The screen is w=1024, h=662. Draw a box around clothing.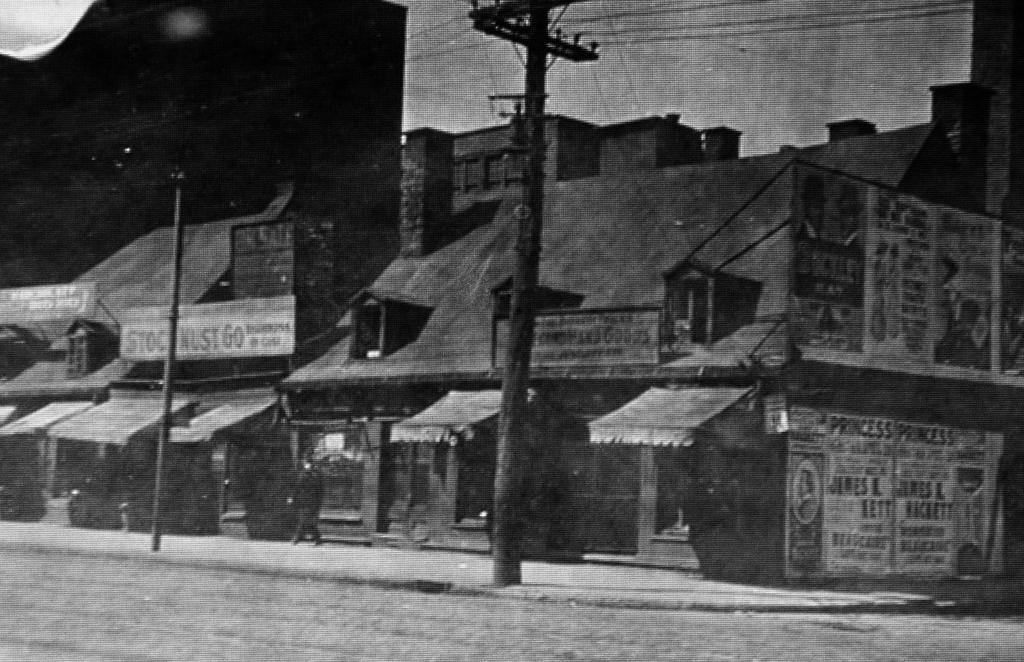
<region>291, 466, 326, 540</region>.
